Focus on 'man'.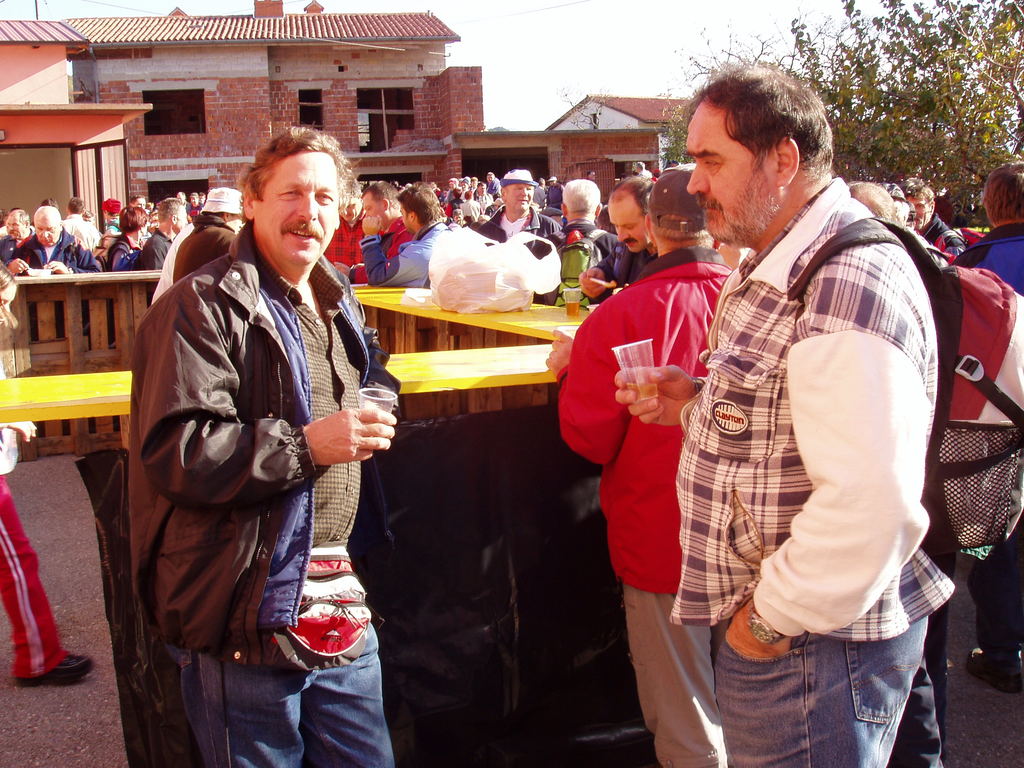
Focused at BBox(133, 194, 192, 275).
